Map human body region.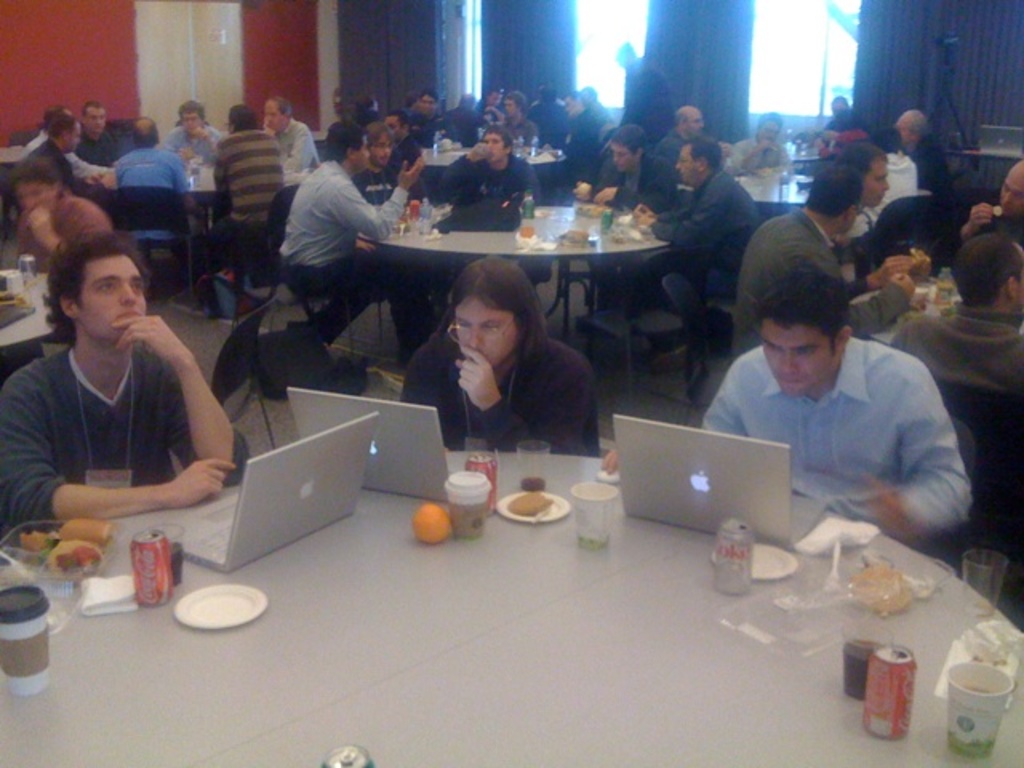
Mapped to 5 227 246 507.
